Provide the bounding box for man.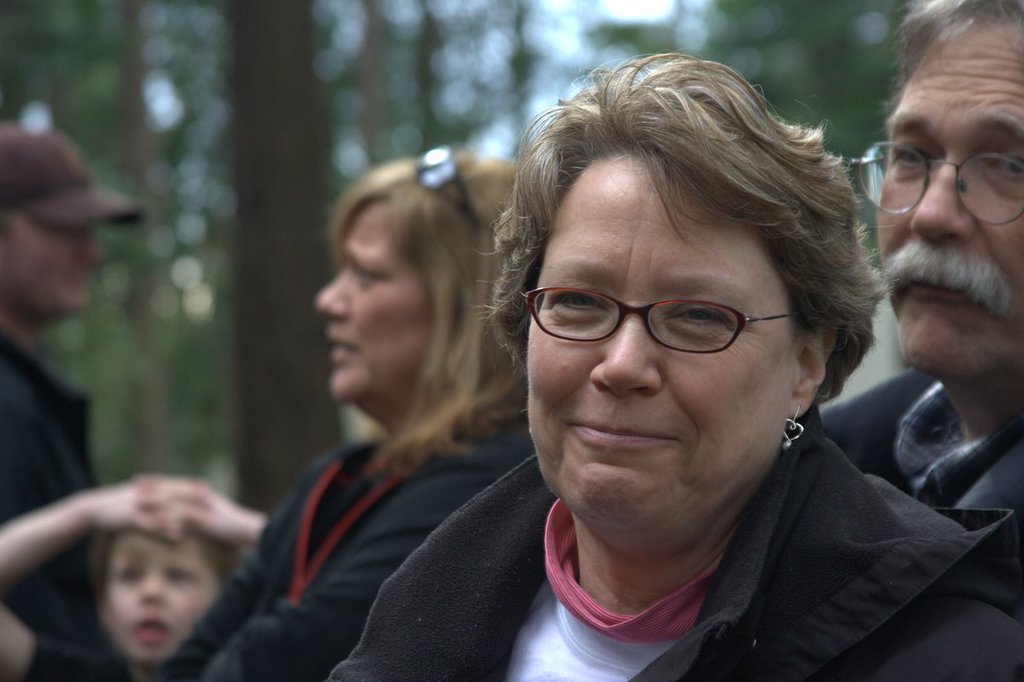
bbox(0, 122, 210, 681).
